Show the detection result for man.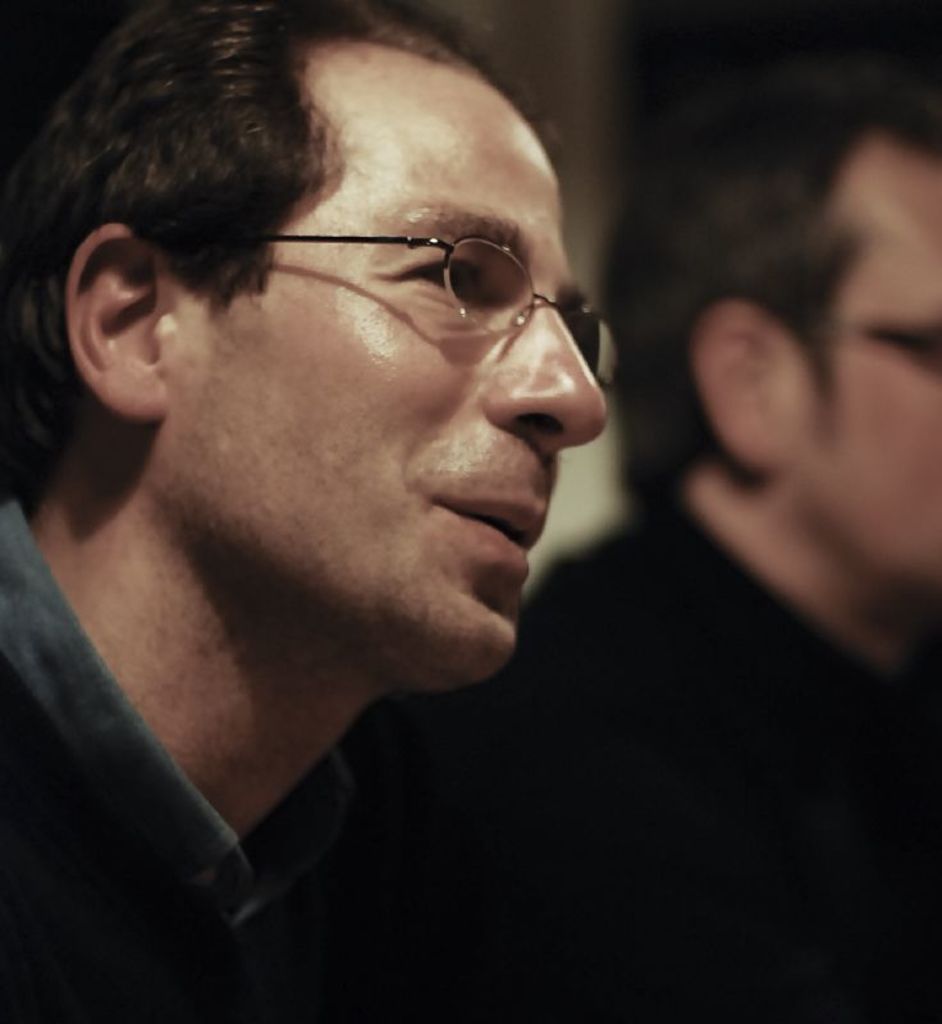
(410, 60, 941, 1023).
